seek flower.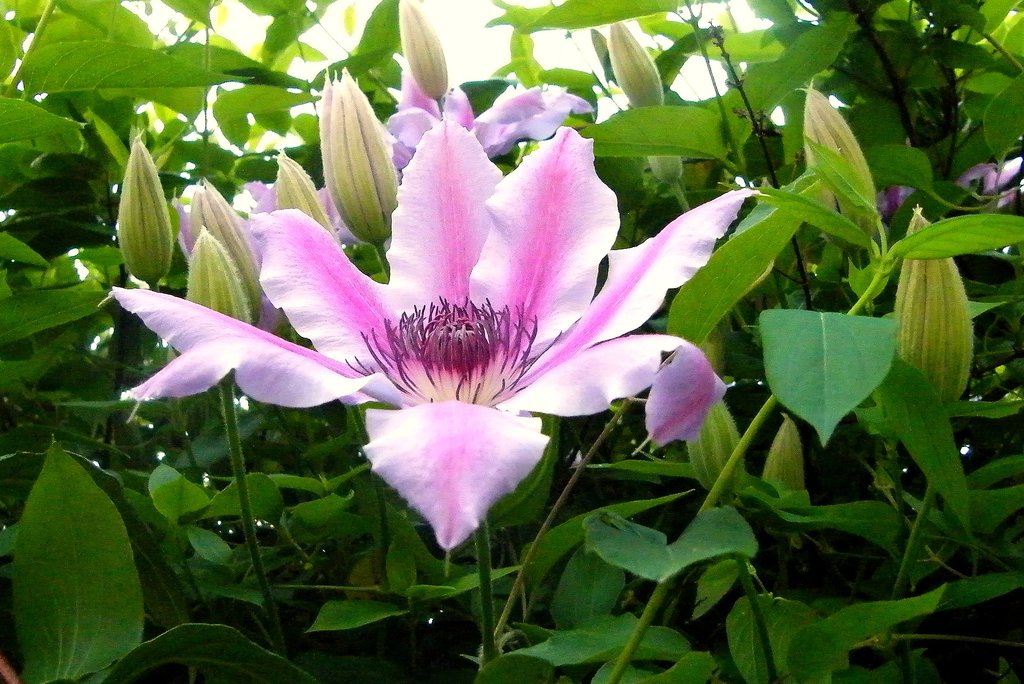
bbox(898, 206, 977, 405).
